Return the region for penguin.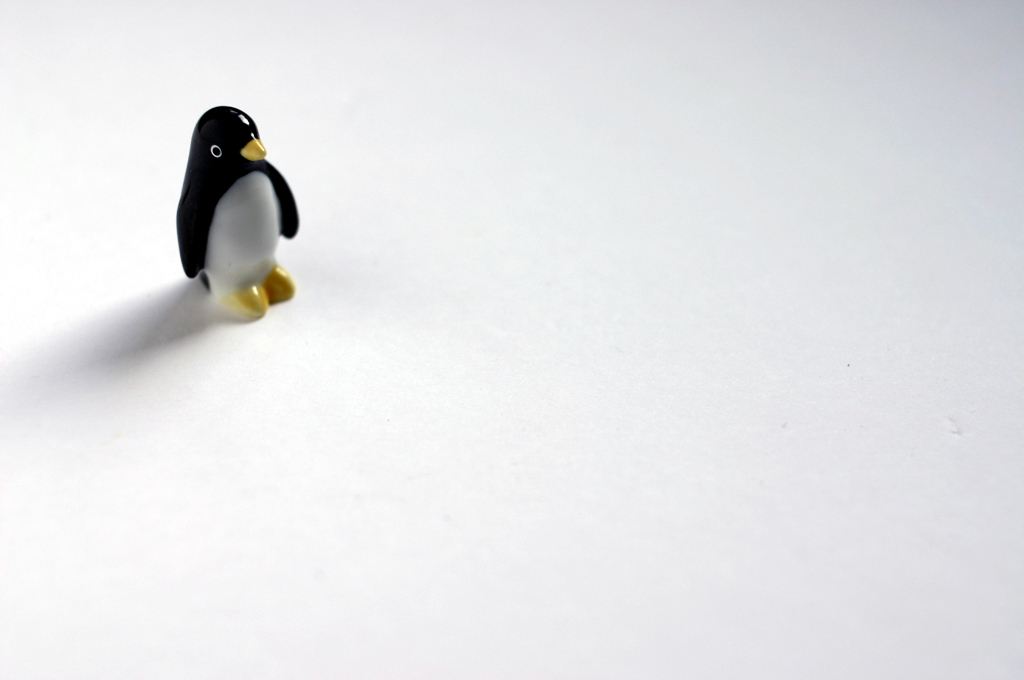
locate(173, 101, 304, 318).
